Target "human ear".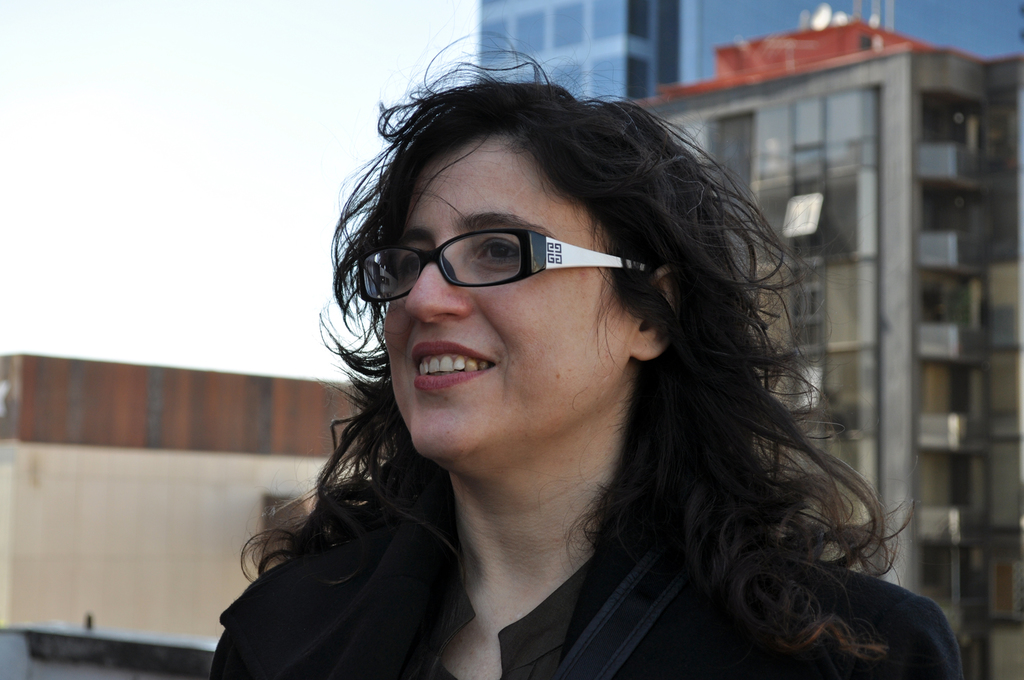
Target region: pyautogui.locateOnScreen(623, 266, 676, 359).
